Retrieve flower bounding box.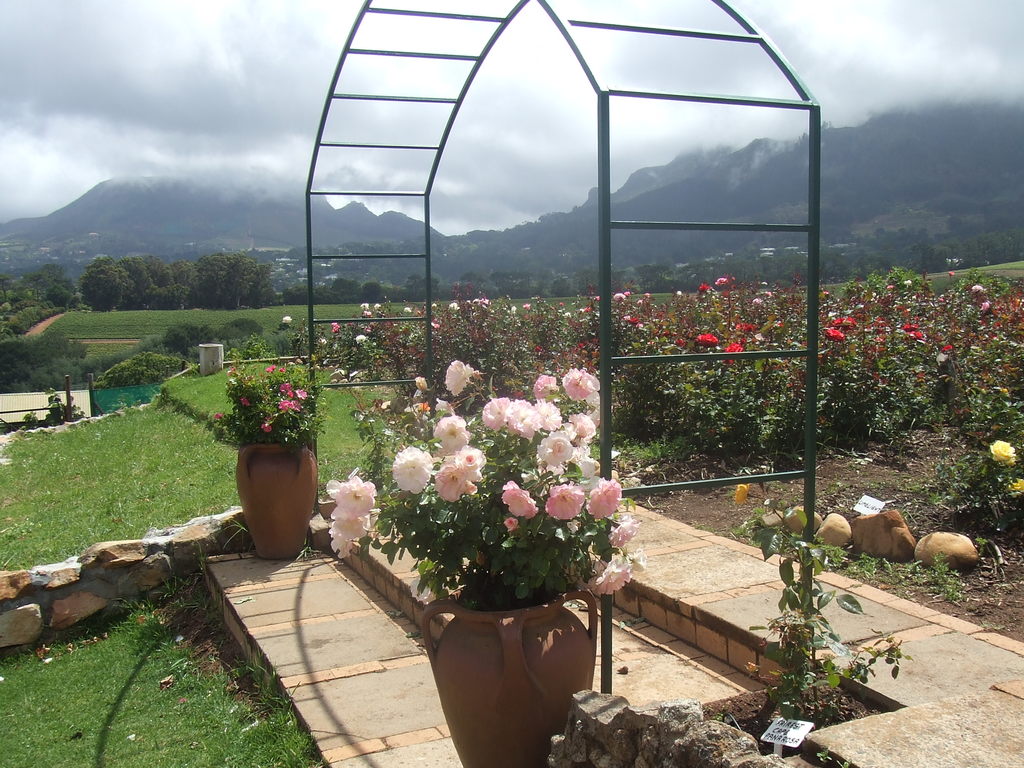
Bounding box: x1=907, y1=329, x2=920, y2=339.
